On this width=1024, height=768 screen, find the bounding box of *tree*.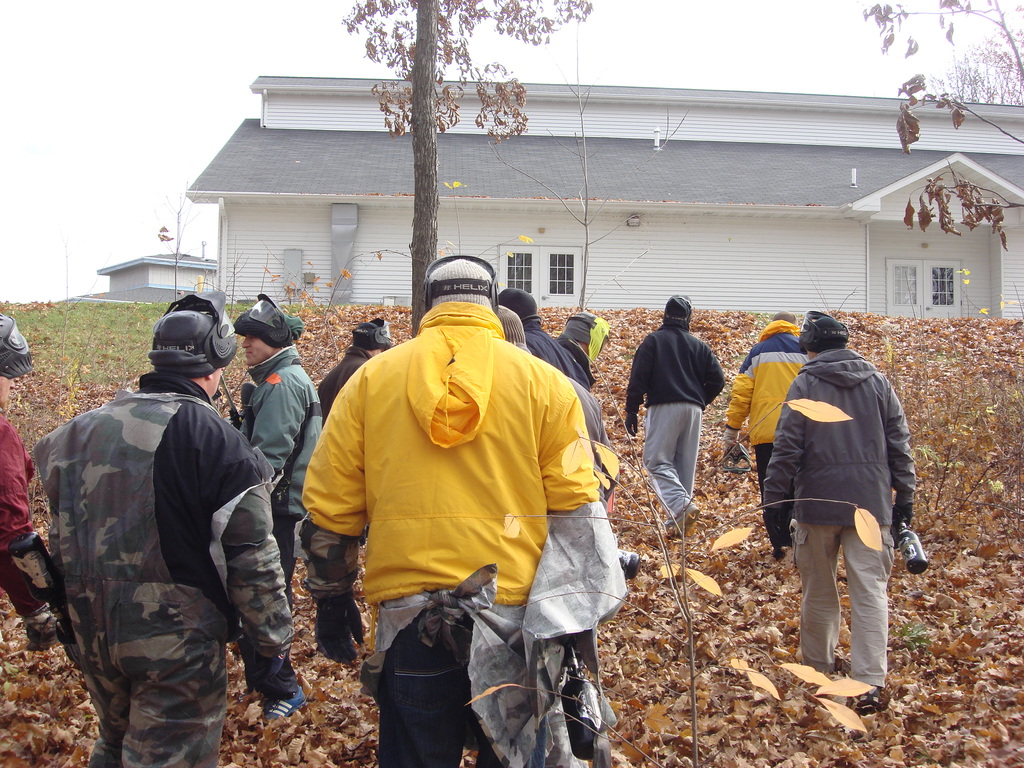
Bounding box: box=[929, 22, 1023, 110].
